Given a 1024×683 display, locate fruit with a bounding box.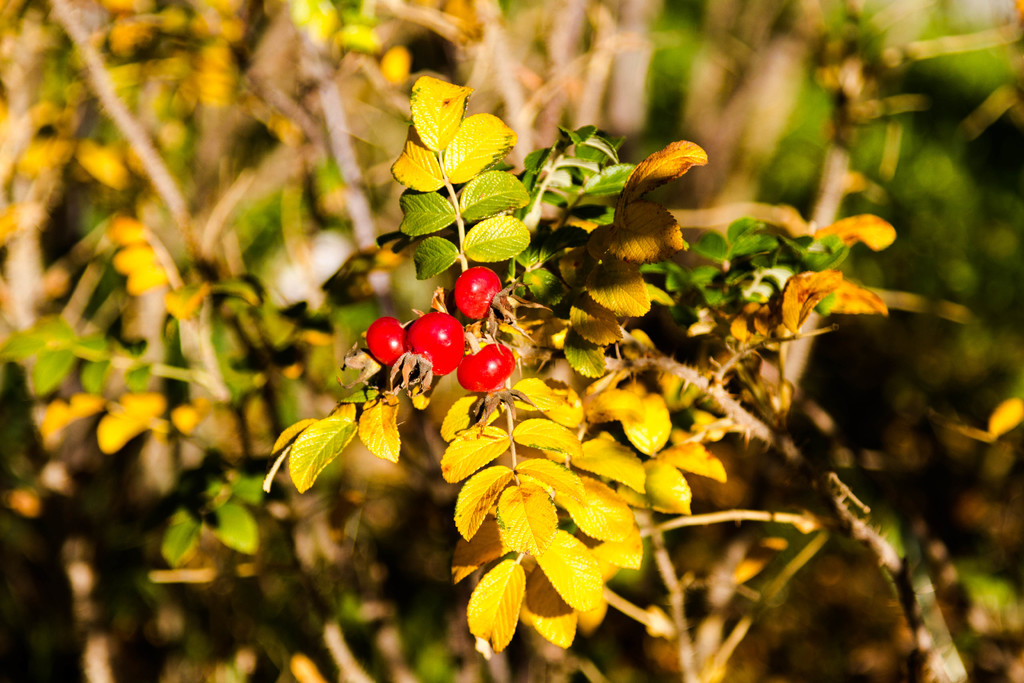
Located: box(451, 262, 504, 322).
